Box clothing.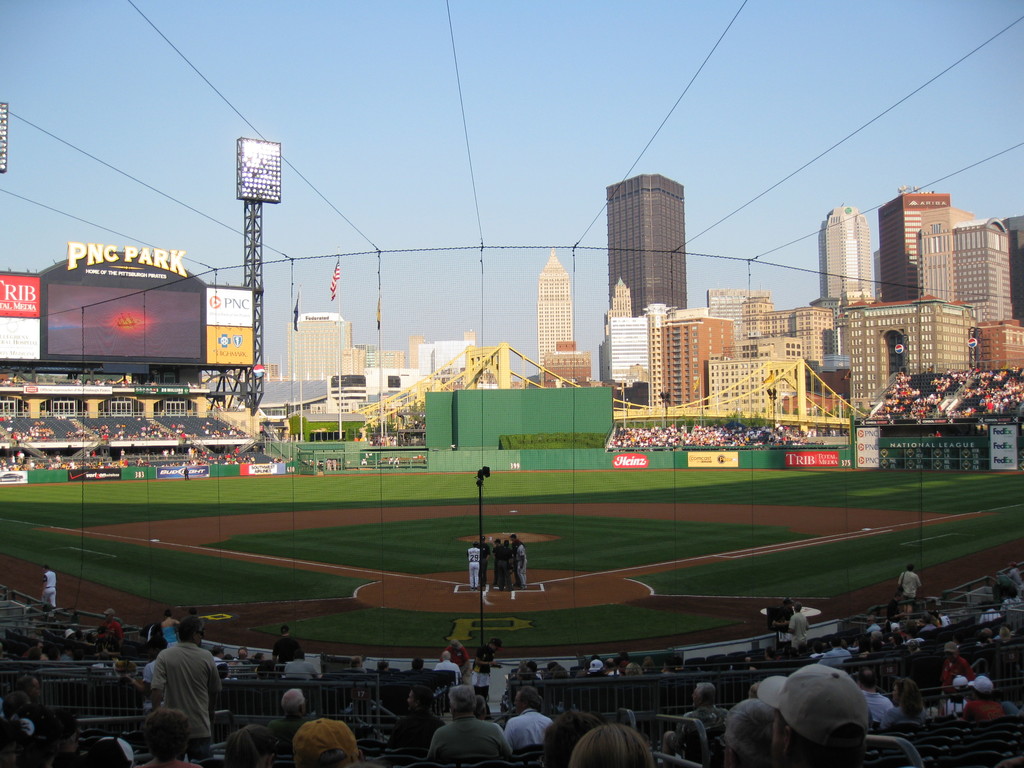
Rect(290, 659, 314, 678).
